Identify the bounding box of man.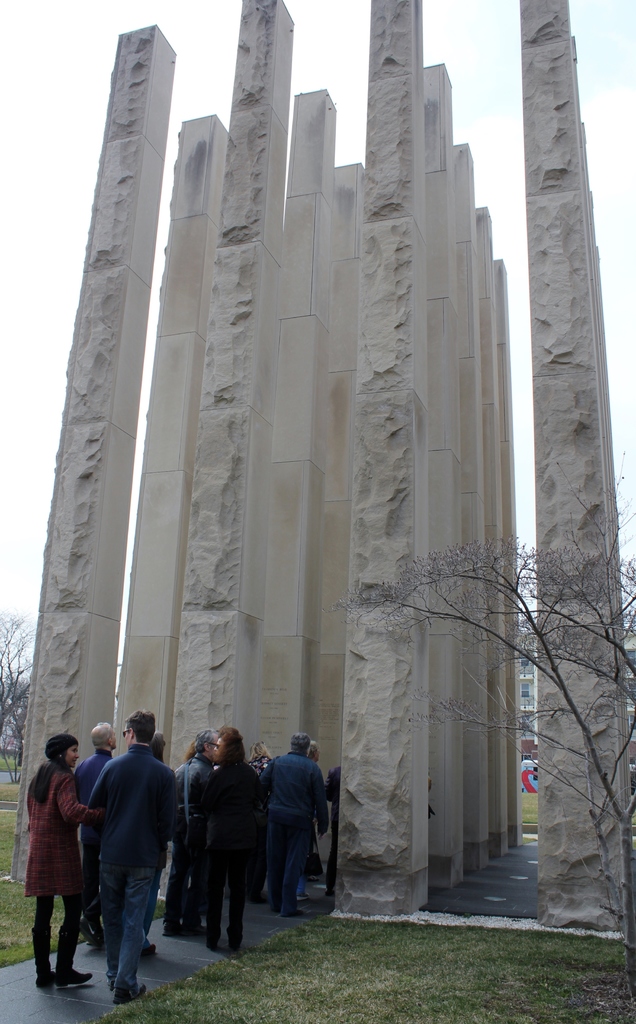
BBox(258, 732, 330, 915).
